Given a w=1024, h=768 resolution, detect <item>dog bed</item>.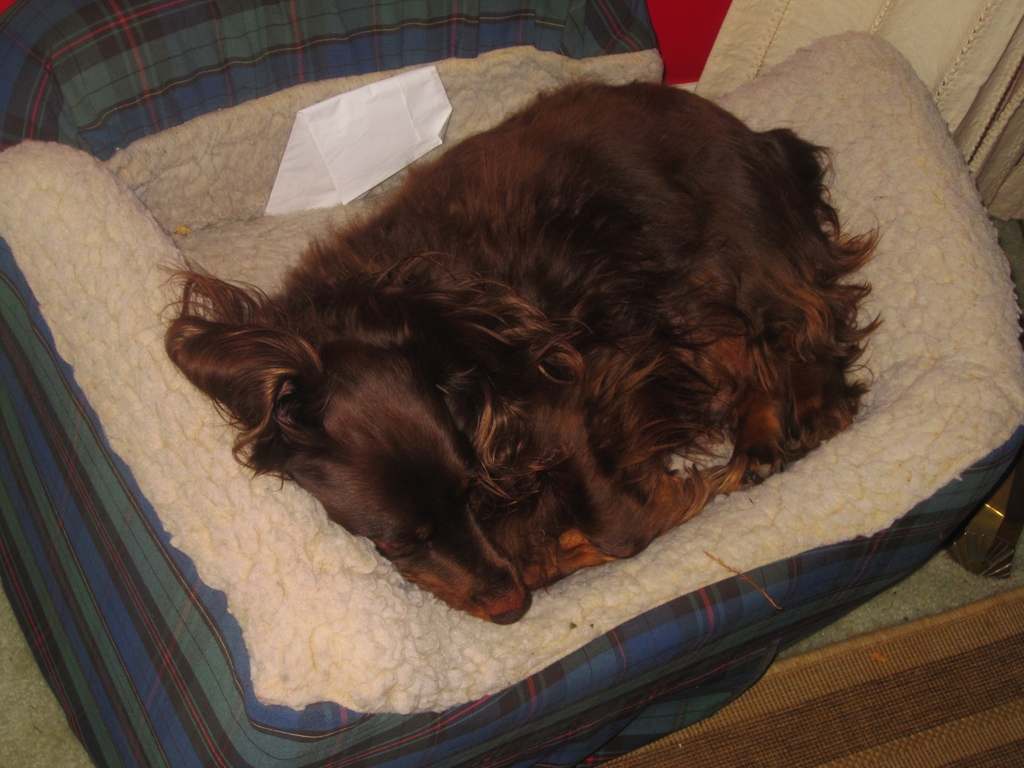
bbox(0, 0, 1023, 767).
